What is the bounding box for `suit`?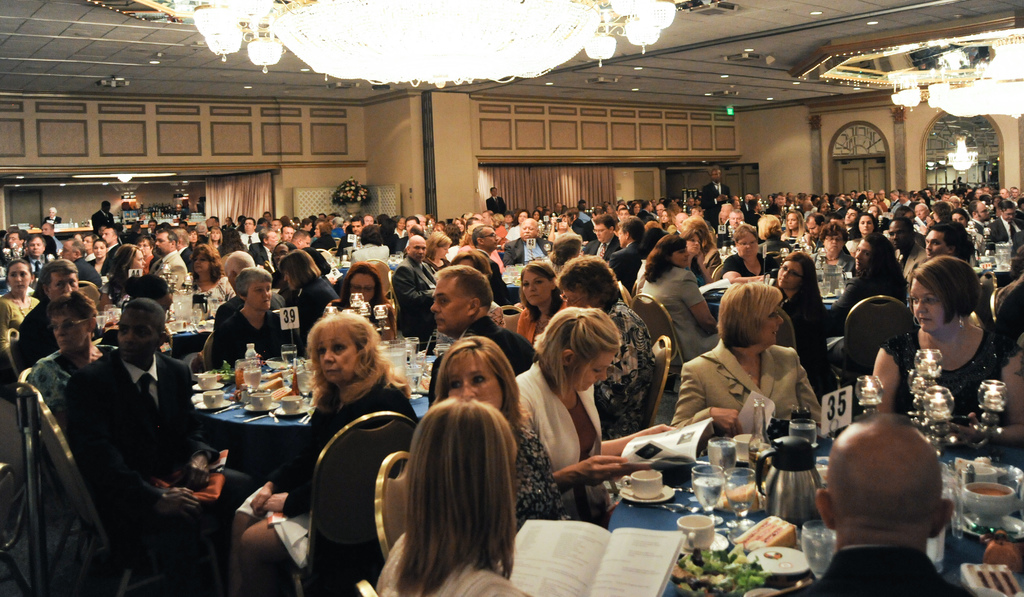
{"left": 249, "top": 244, "right": 261, "bottom": 255}.
